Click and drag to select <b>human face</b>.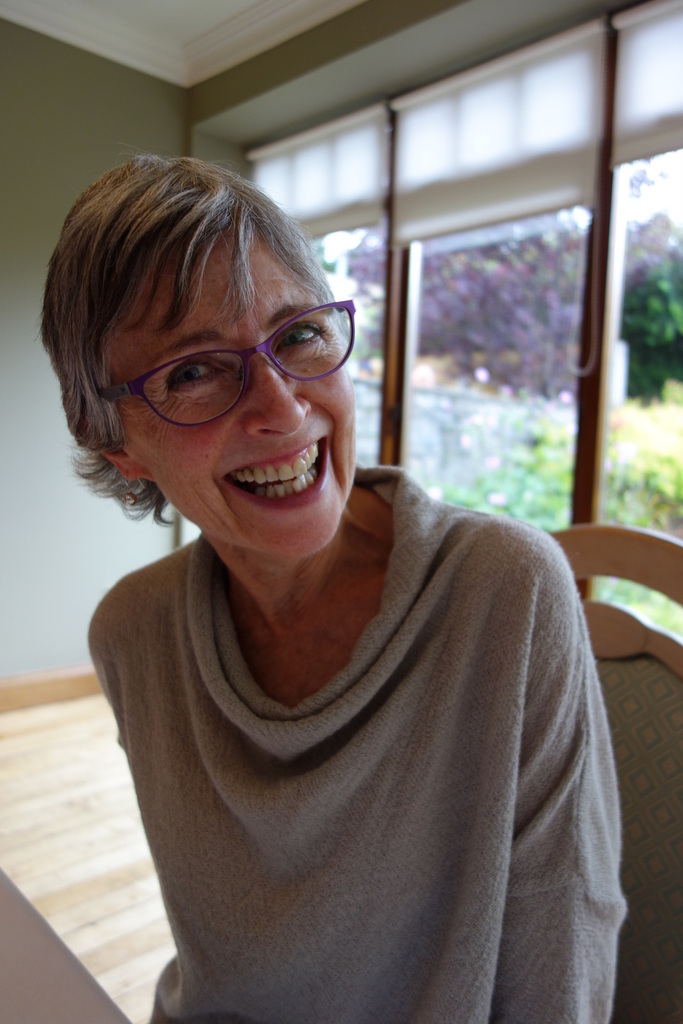
Selection: bbox(125, 228, 357, 550).
